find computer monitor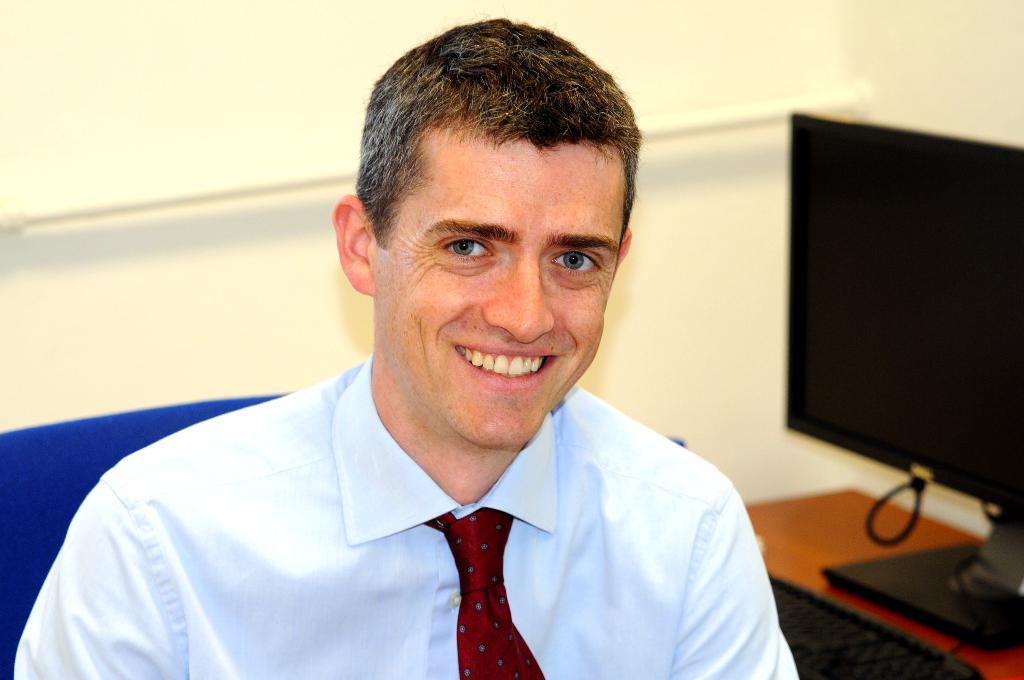
locate(772, 119, 1023, 563)
